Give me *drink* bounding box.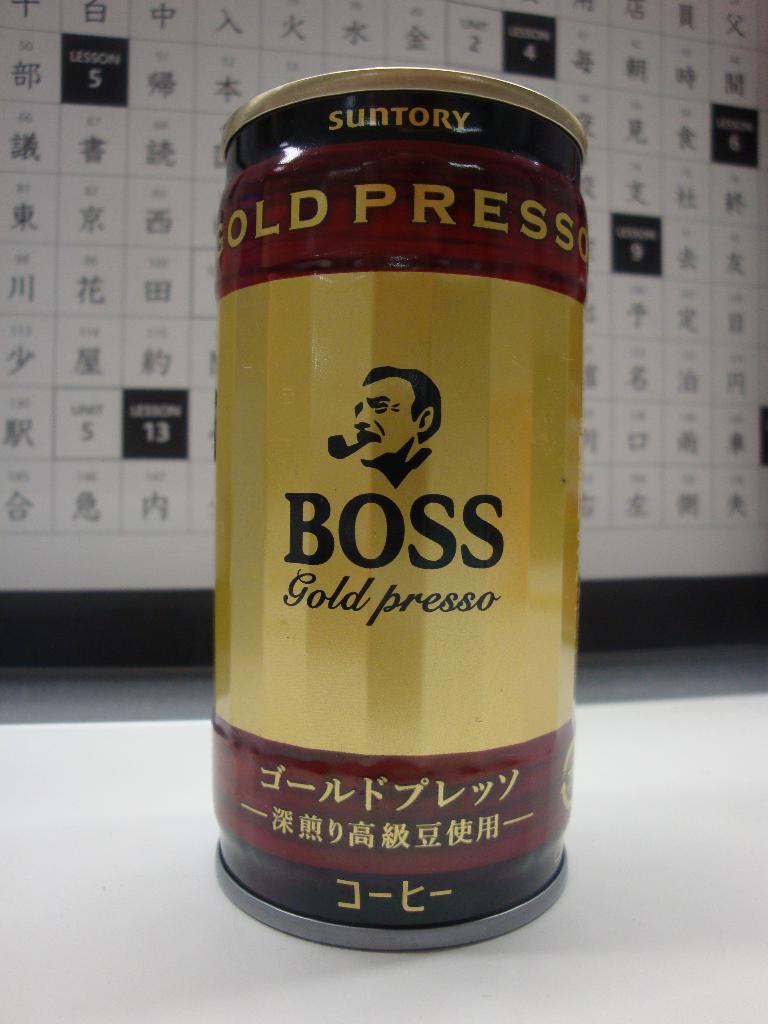
213,68,586,953.
